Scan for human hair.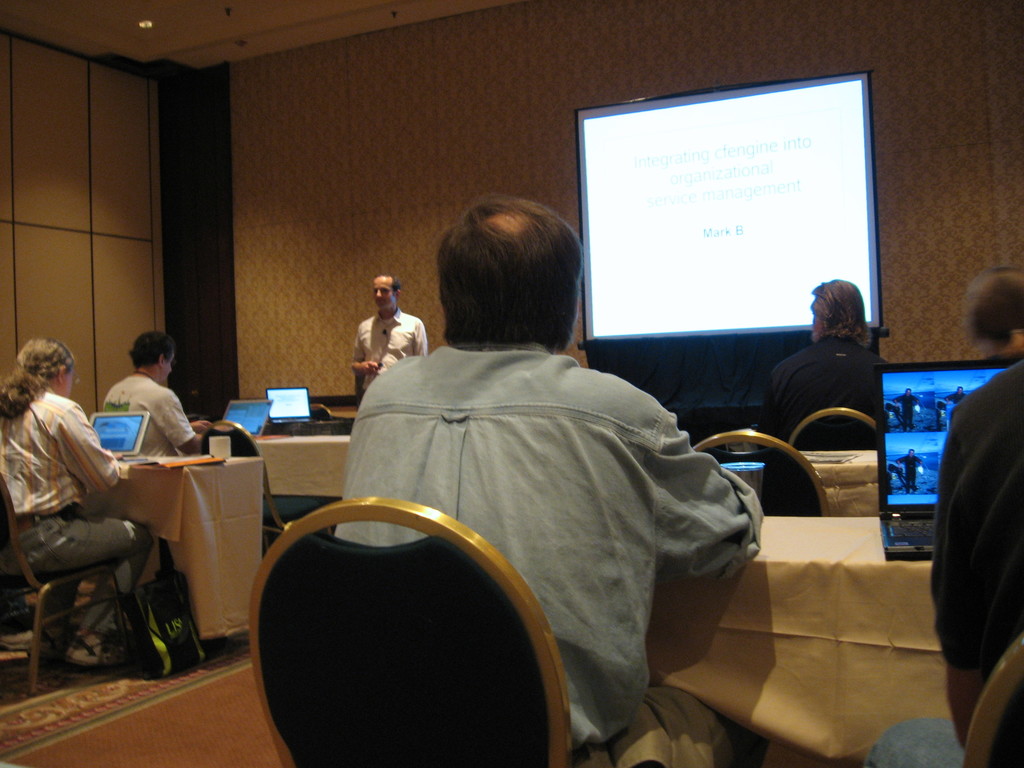
Scan result: [left=811, top=278, right=873, bottom=353].
